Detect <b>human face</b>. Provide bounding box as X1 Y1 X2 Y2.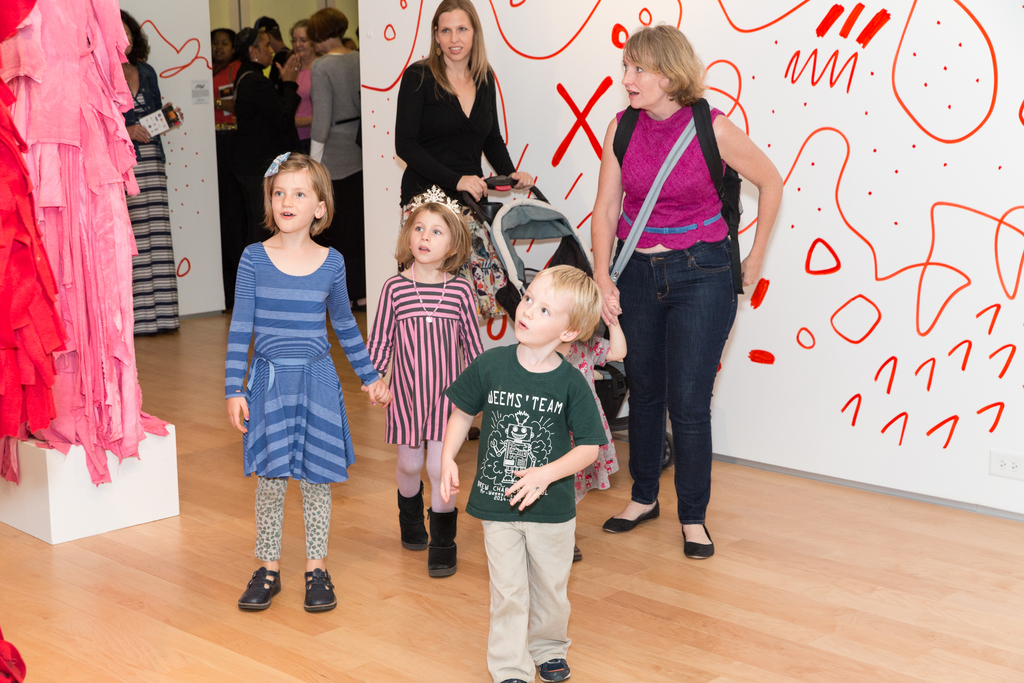
272 174 314 231.
